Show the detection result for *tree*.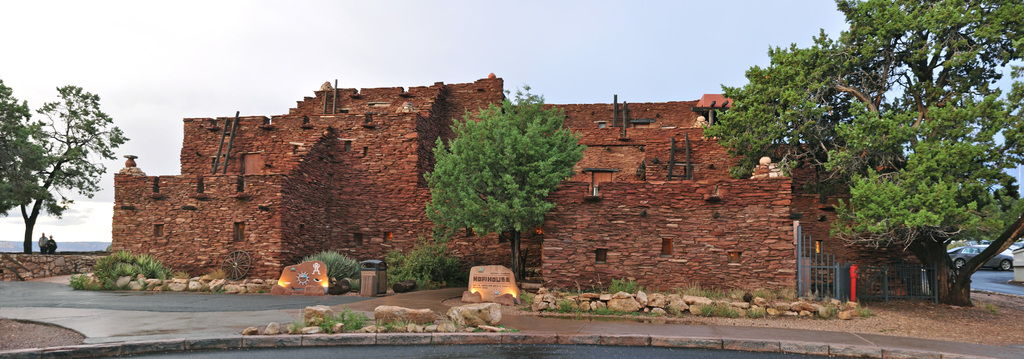
region(14, 67, 121, 251).
